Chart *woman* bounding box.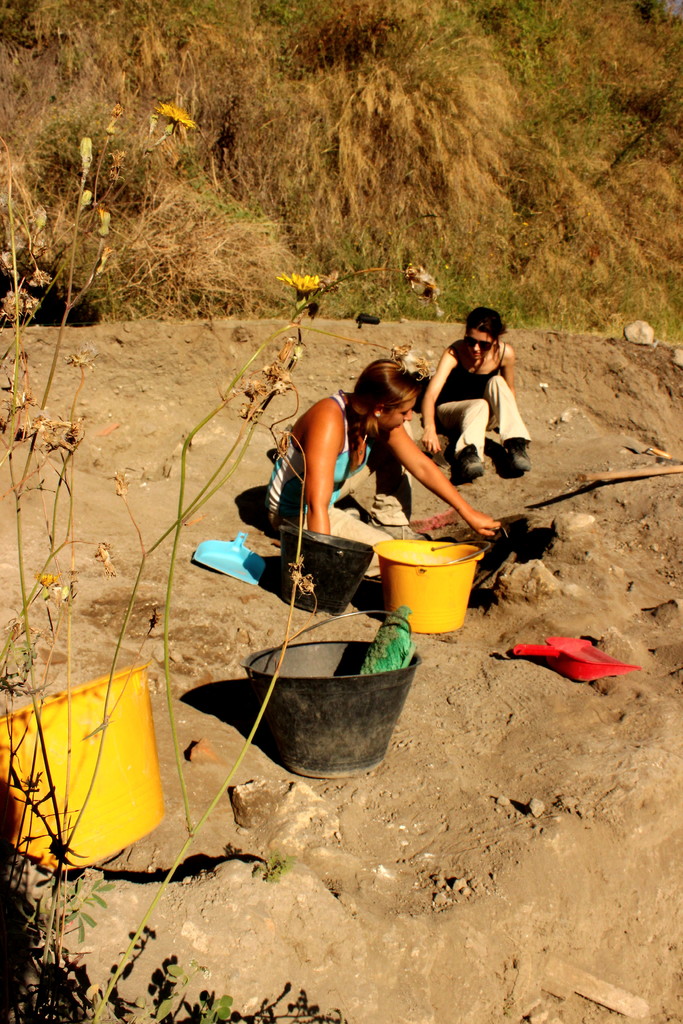
Charted: {"left": 256, "top": 324, "right": 477, "bottom": 577}.
